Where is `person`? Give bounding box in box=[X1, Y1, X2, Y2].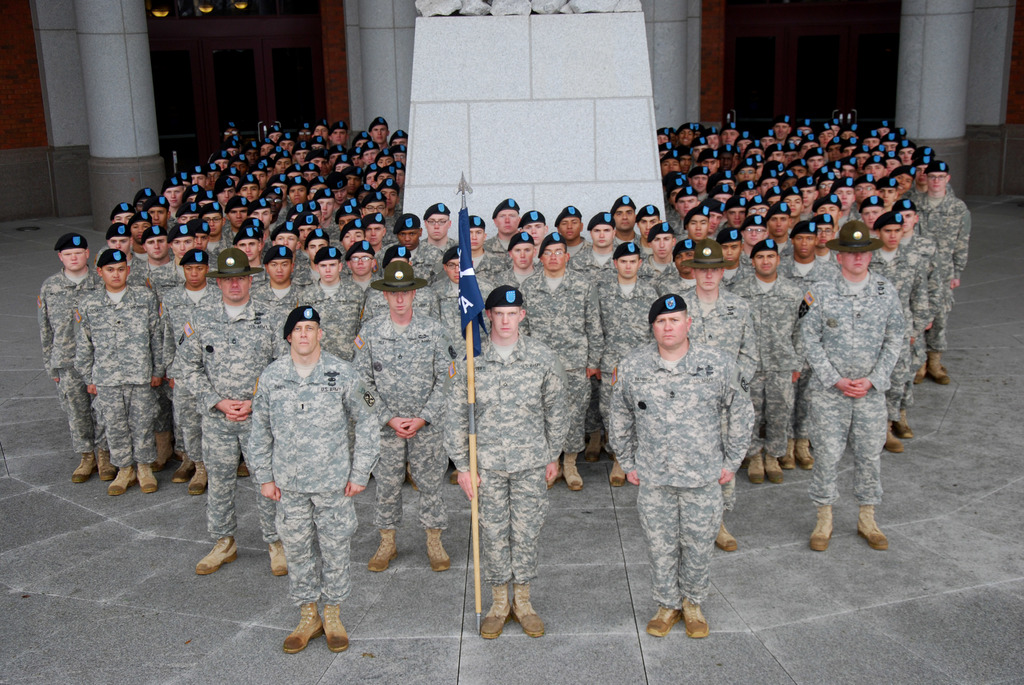
box=[305, 246, 368, 363].
